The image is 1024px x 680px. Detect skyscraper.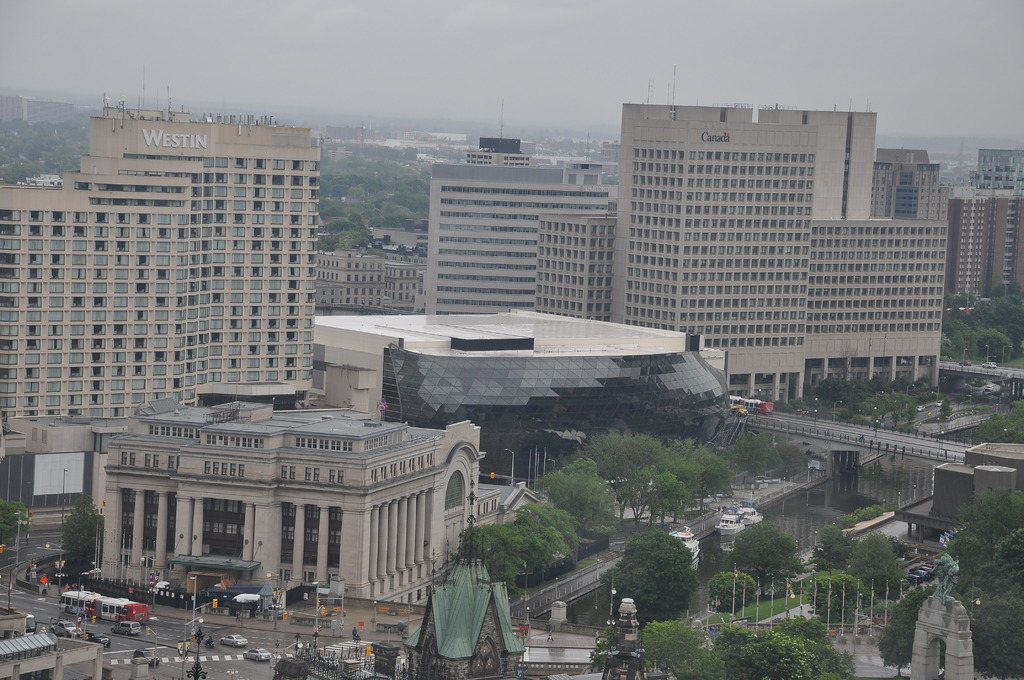
Detection: left=381, top=256, right=426, bottom=315.
